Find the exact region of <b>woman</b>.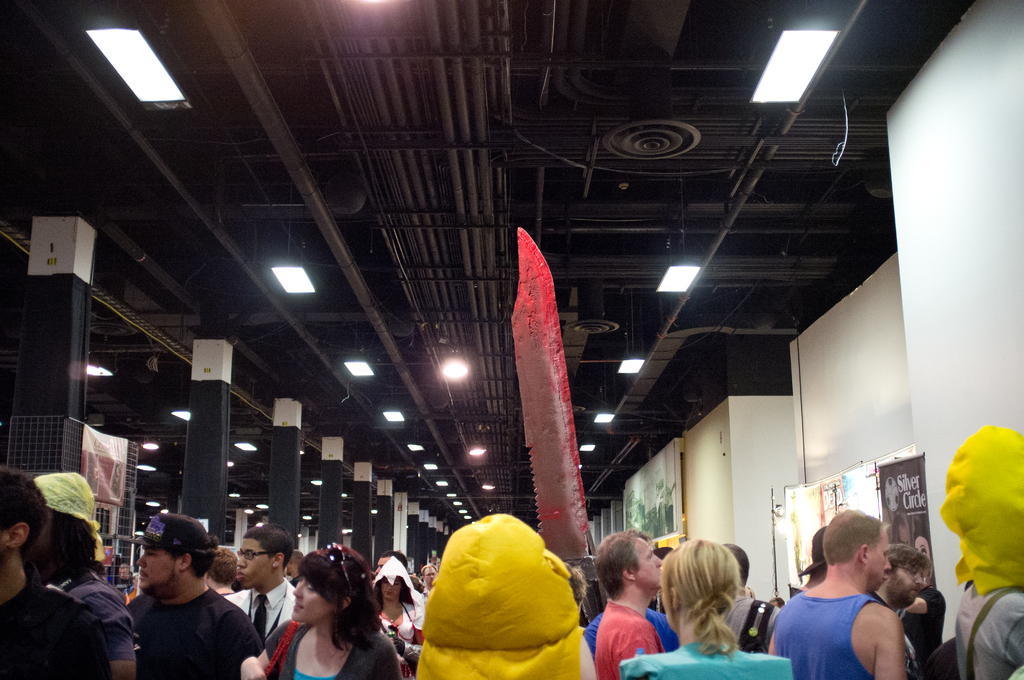
Exact region: BBox(378, 575, 424, 679).
